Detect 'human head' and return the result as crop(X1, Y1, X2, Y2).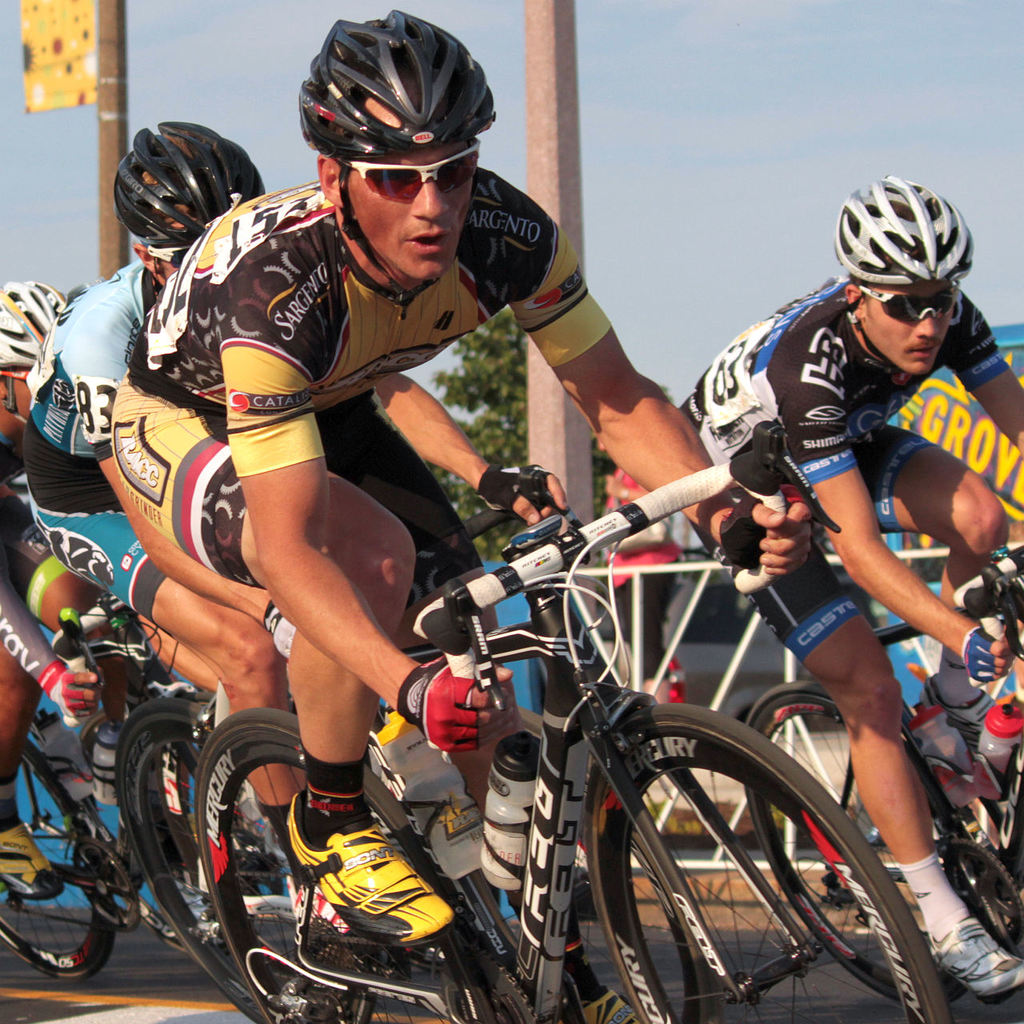
crop(128, 134, 256, 288).
